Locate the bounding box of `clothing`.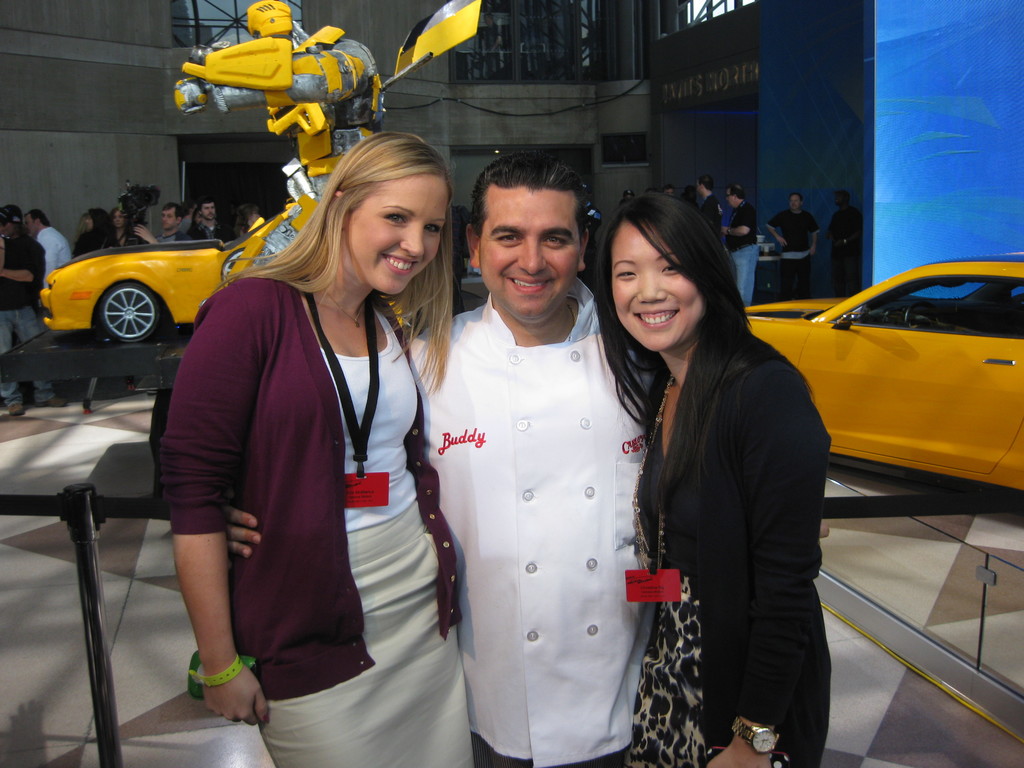
Bounding box: <region>164, 233, 191, 250</region>.
